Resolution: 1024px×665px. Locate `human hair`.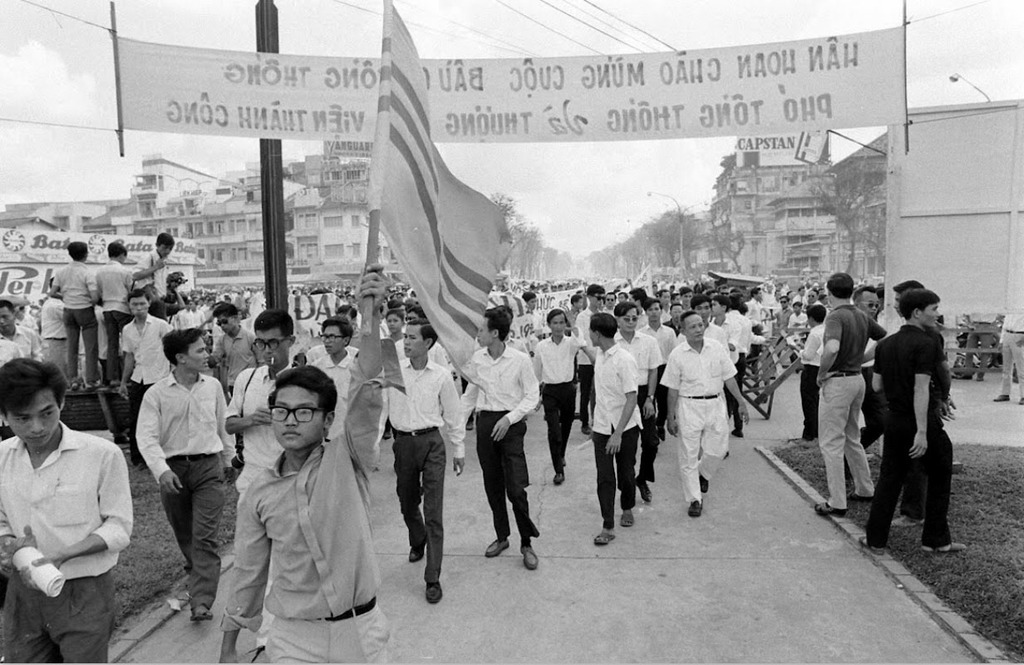
<bbox>407, 303, 424, 313</bbox>.
